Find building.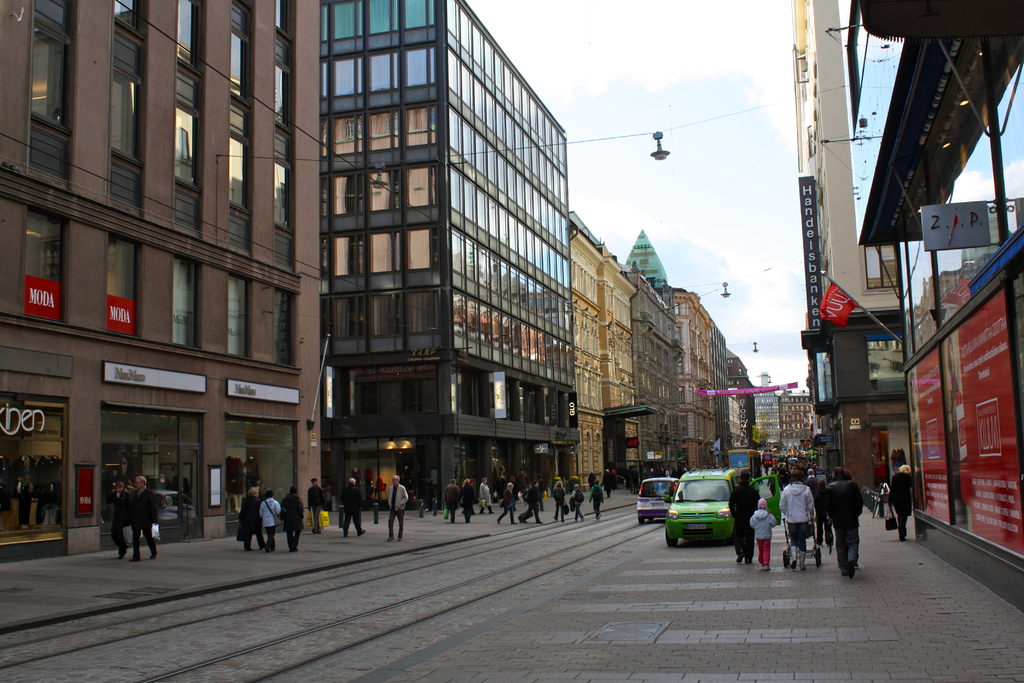
267 0 604 522.
